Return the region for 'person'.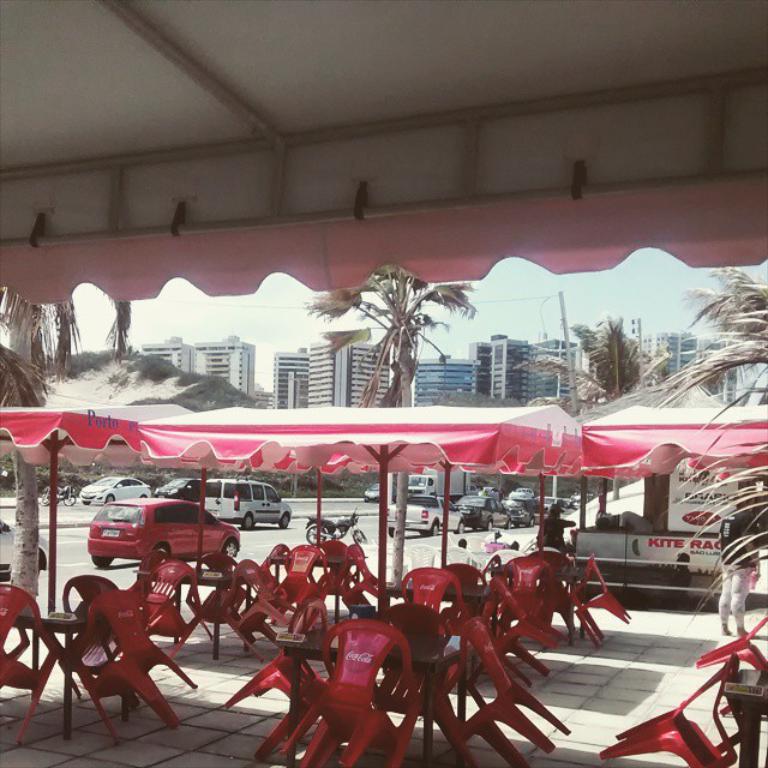
{"left": 722, "top": 493, "right": 757, "bottom": 637}.
